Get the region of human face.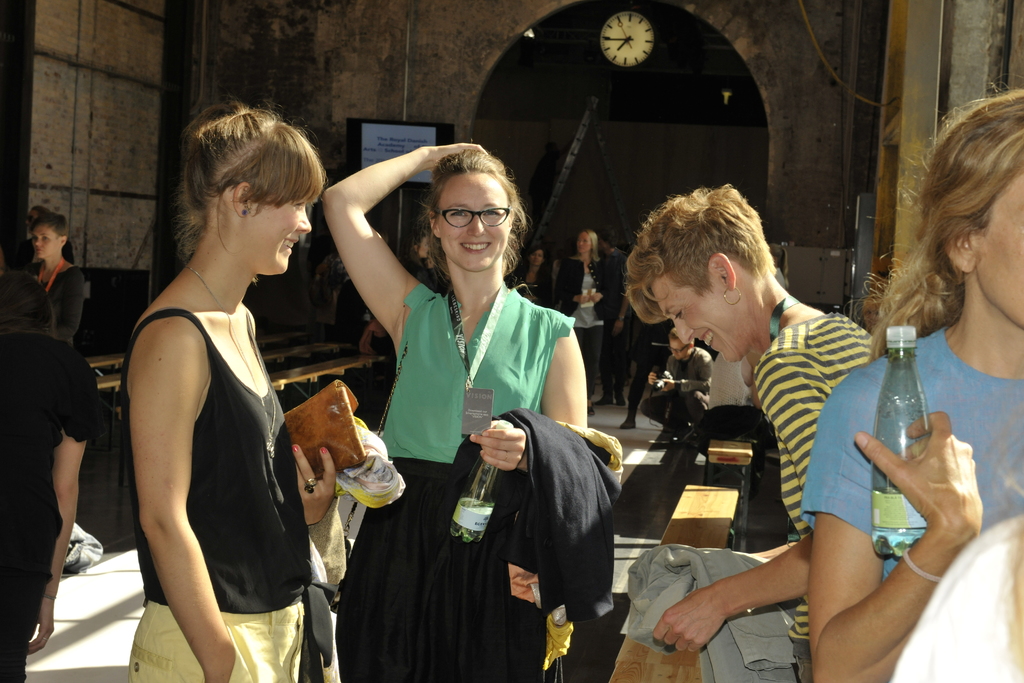
[x1=975, y1=173, x2=1023, y2=328].
